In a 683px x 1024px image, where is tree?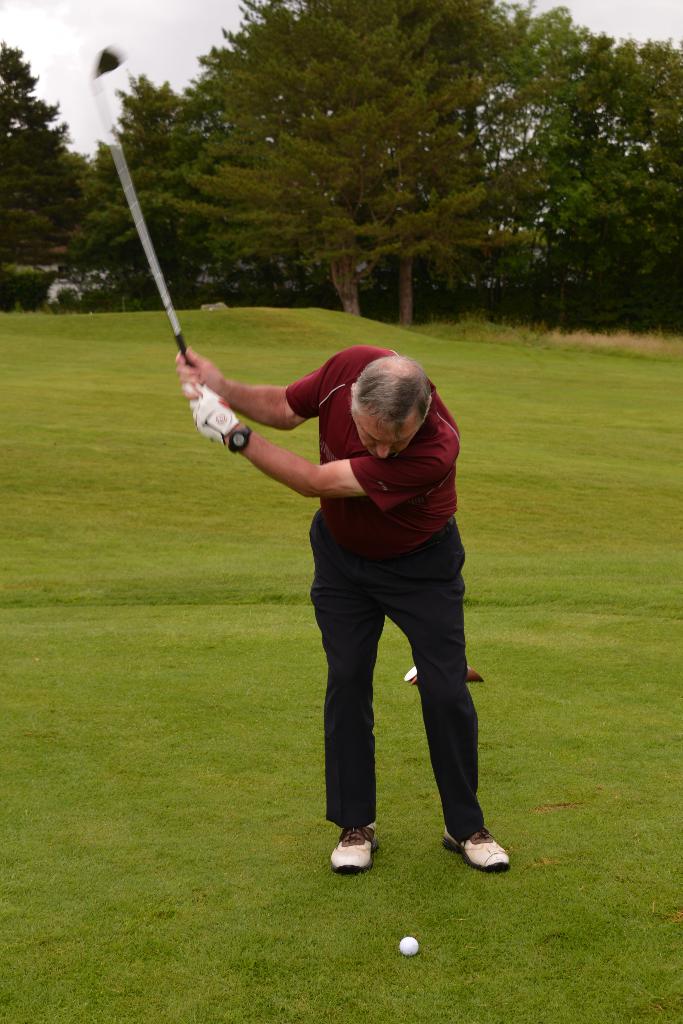
(0,42,89,319).
